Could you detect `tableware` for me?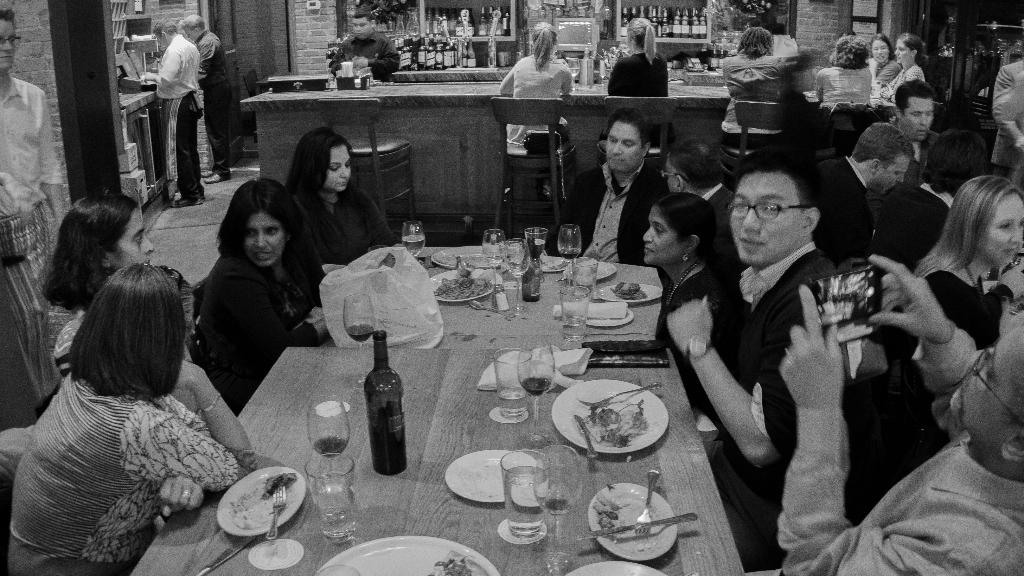
Detection result: crop(572, 259, 600, 304).
